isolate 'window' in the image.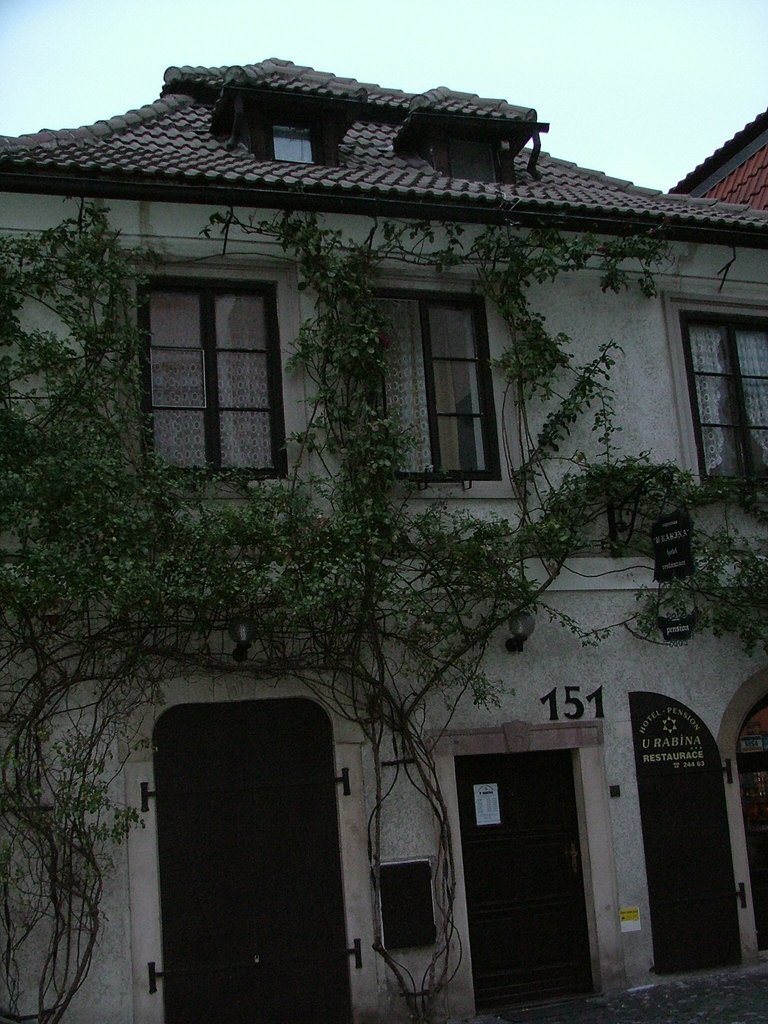
Isolated region: [x1=136, y1=213, x2=305, y2=479].
